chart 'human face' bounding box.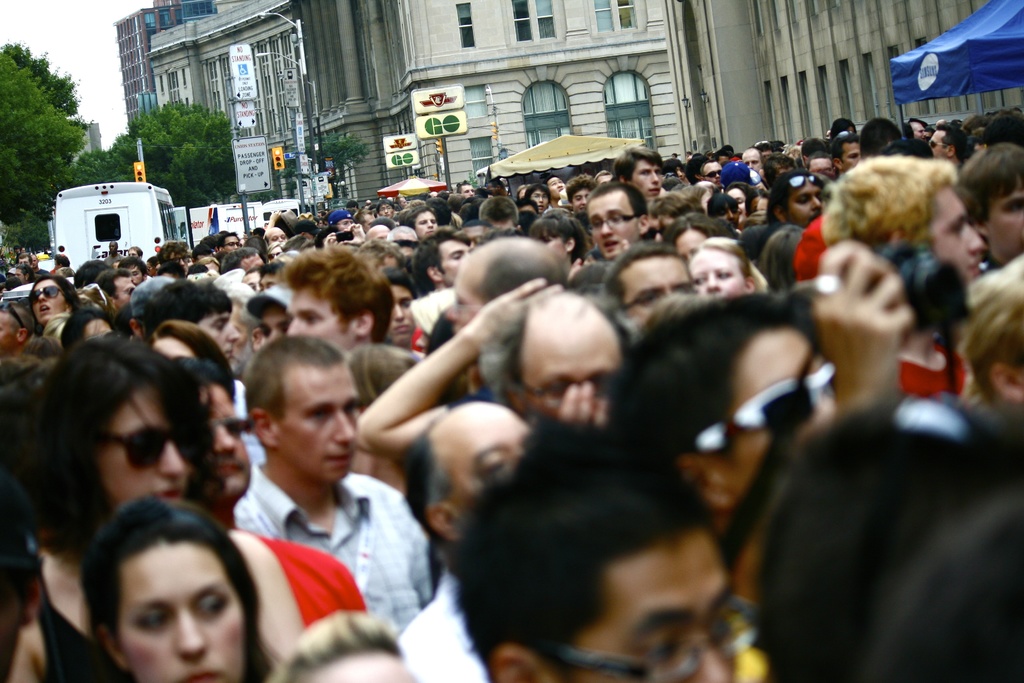
Charted: rect(927, 130, 941, 154).
